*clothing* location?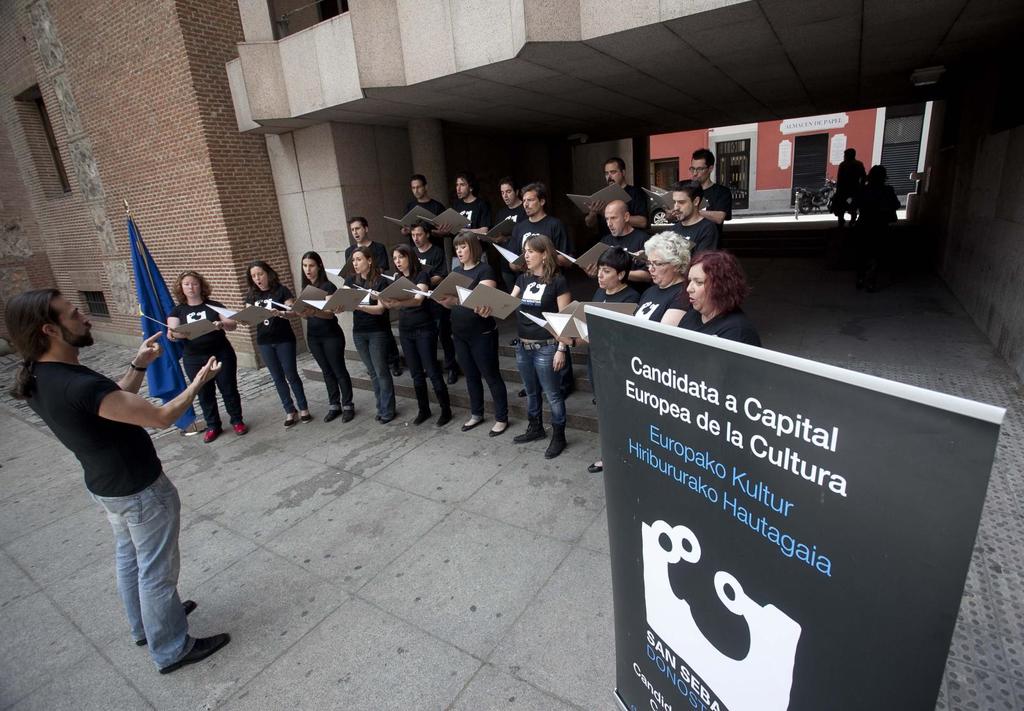
[left=594, top=286, right=649, bottom=328]
